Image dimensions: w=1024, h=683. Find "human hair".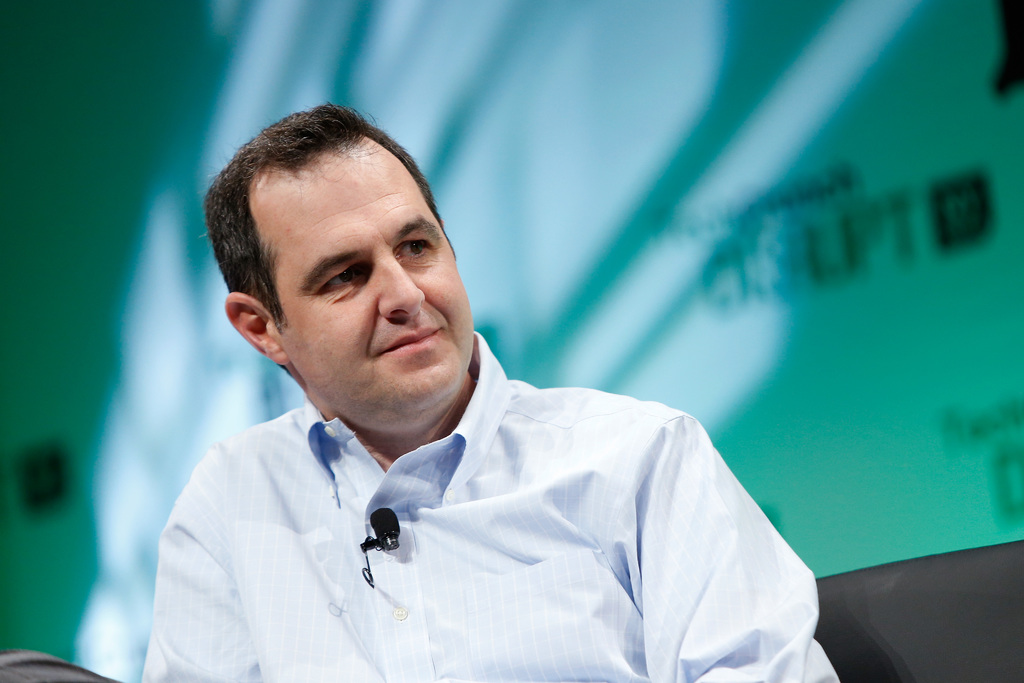
(222, 110, 453, 336).
